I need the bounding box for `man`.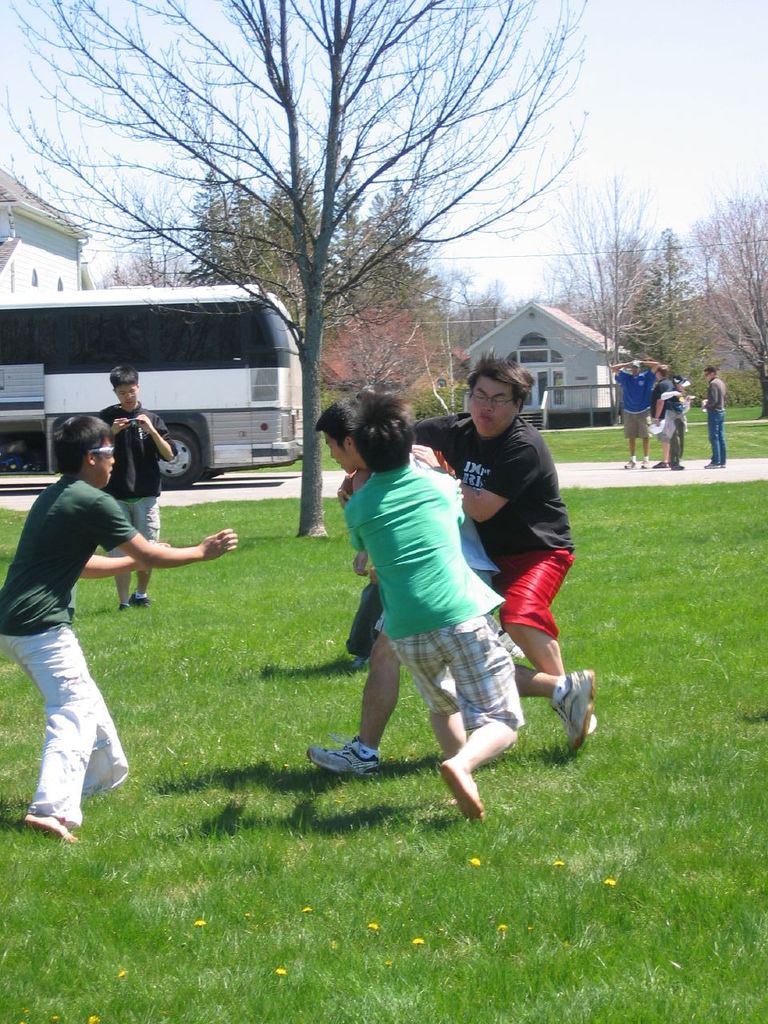
Here it is: bbox=[367, 343, 583, 805].
